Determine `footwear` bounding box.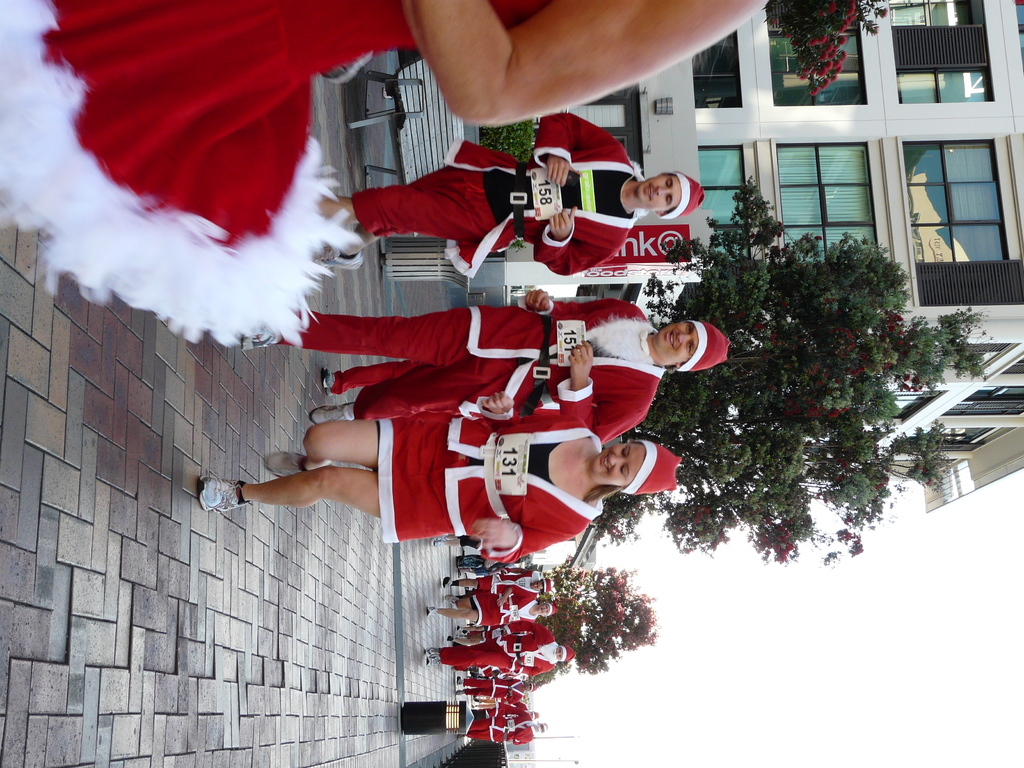
Determined: BBox(239, 327, 273, 349).
